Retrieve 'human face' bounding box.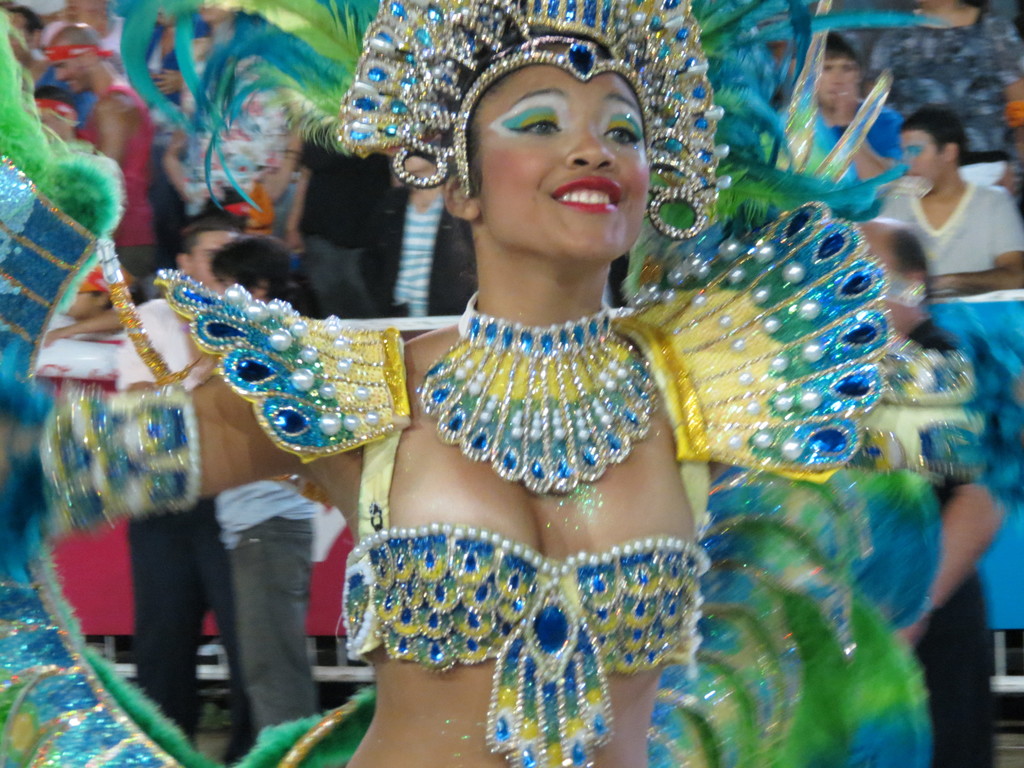
Bounding box: 476, 61, 648, 260.
